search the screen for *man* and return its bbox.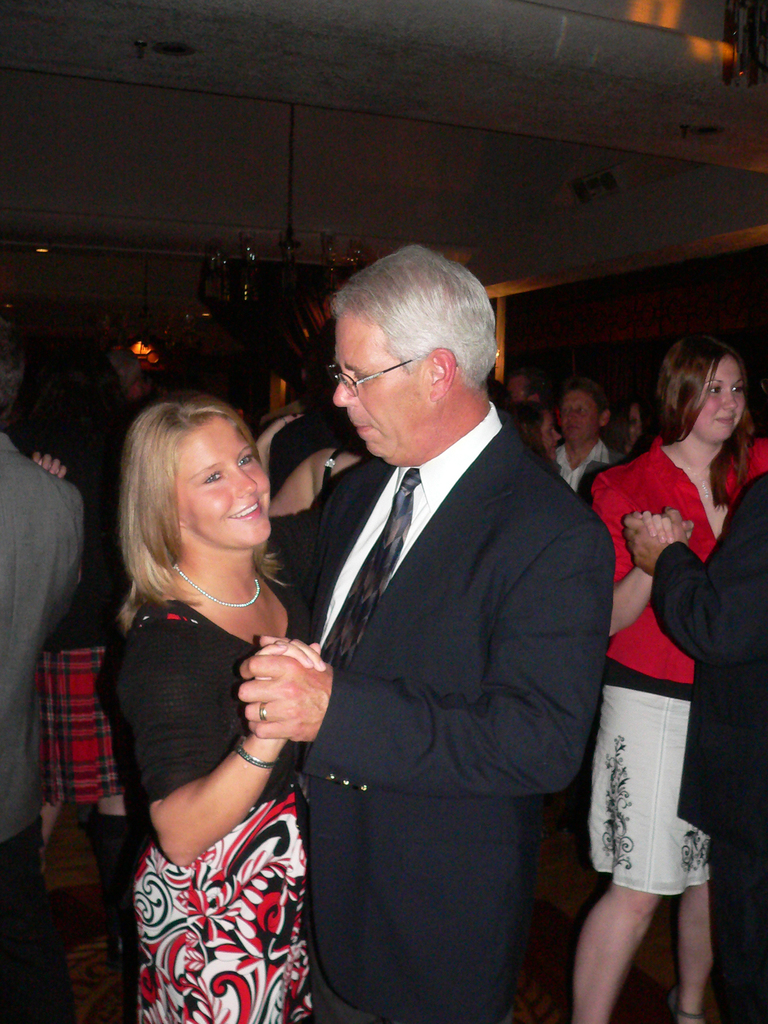
Found: region(620, 464, 767, 1023).
